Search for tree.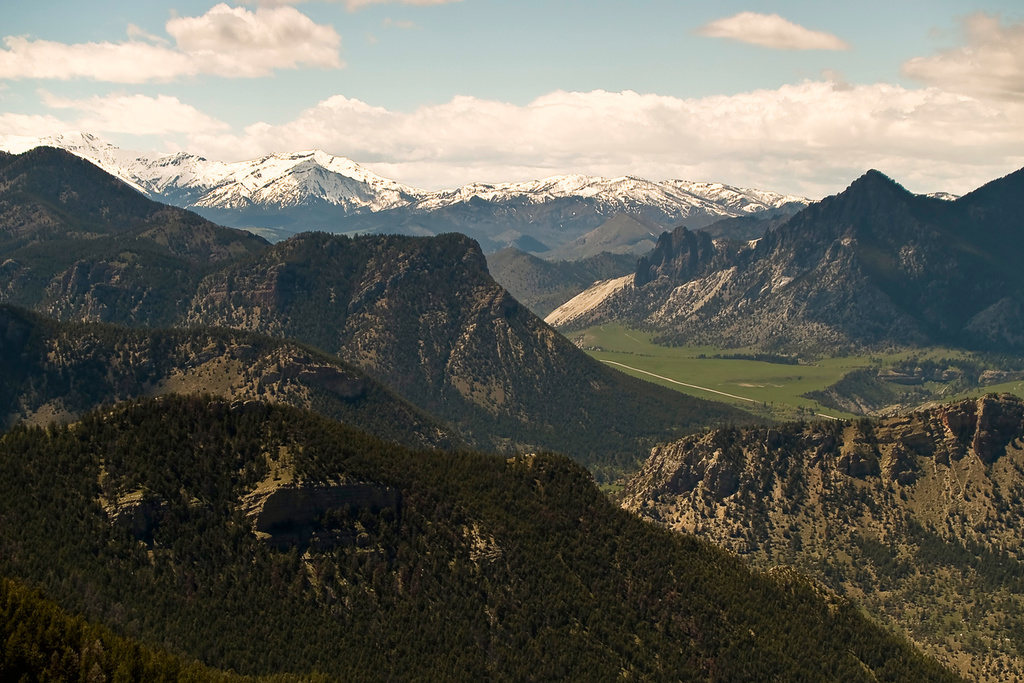
Found at [left=0, top=385, right=966, bottom=682].
